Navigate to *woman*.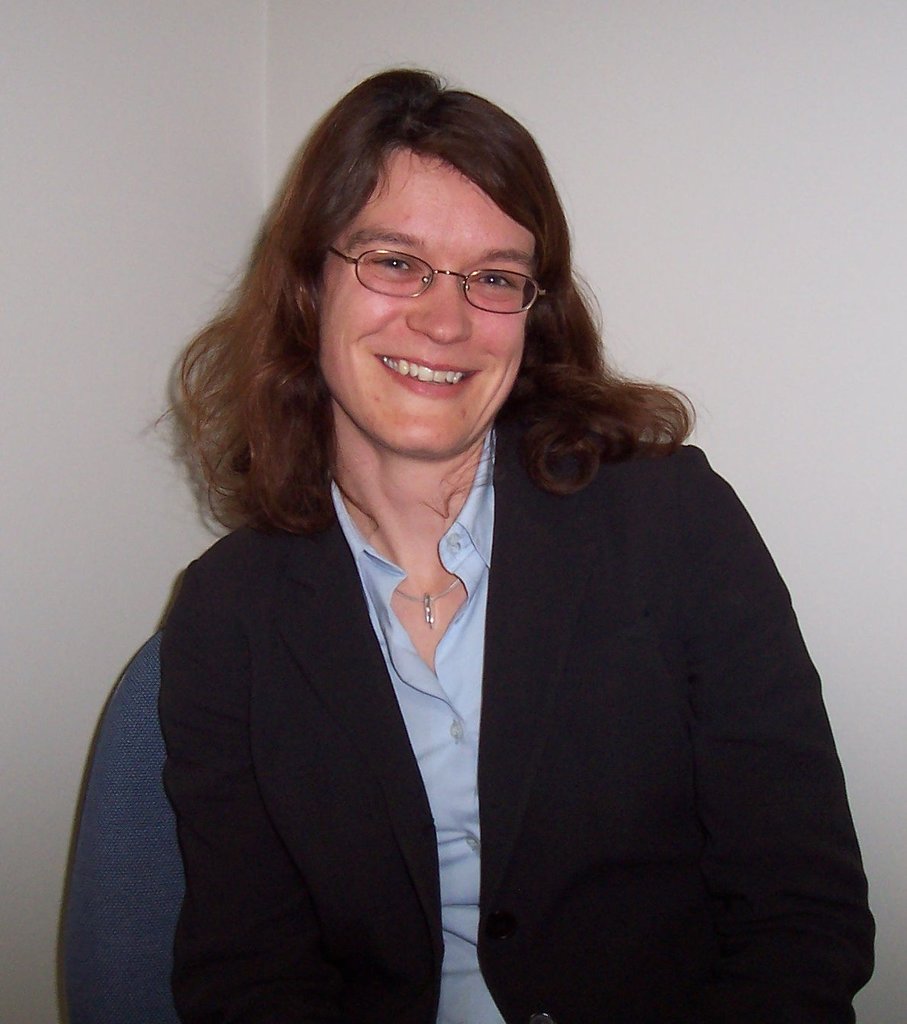
Navigation target: 96, 111, 852, 1013.
